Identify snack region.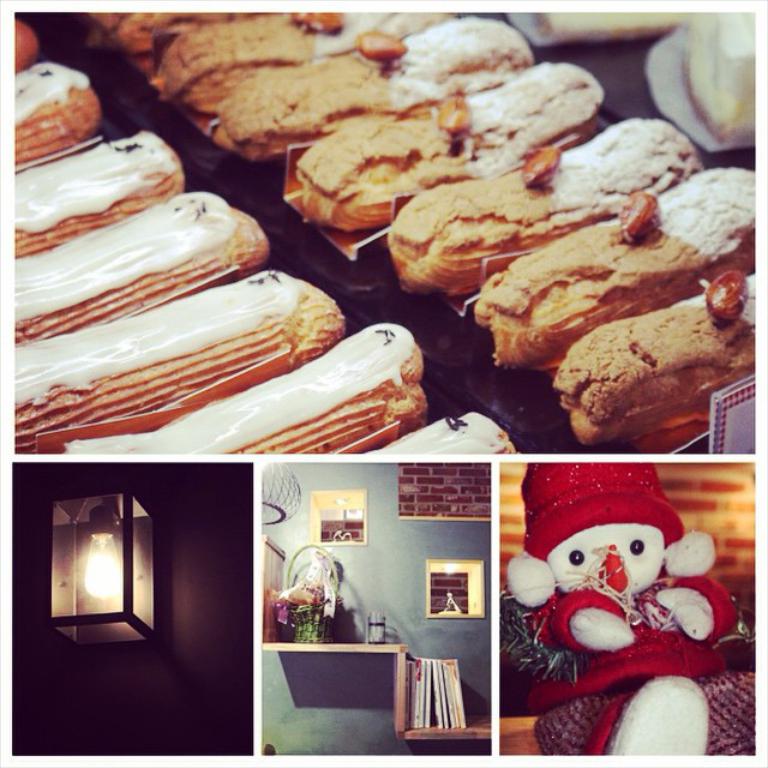
Region: {"left": 284, "top": 76, "right": 599, "bottom": 240}.
